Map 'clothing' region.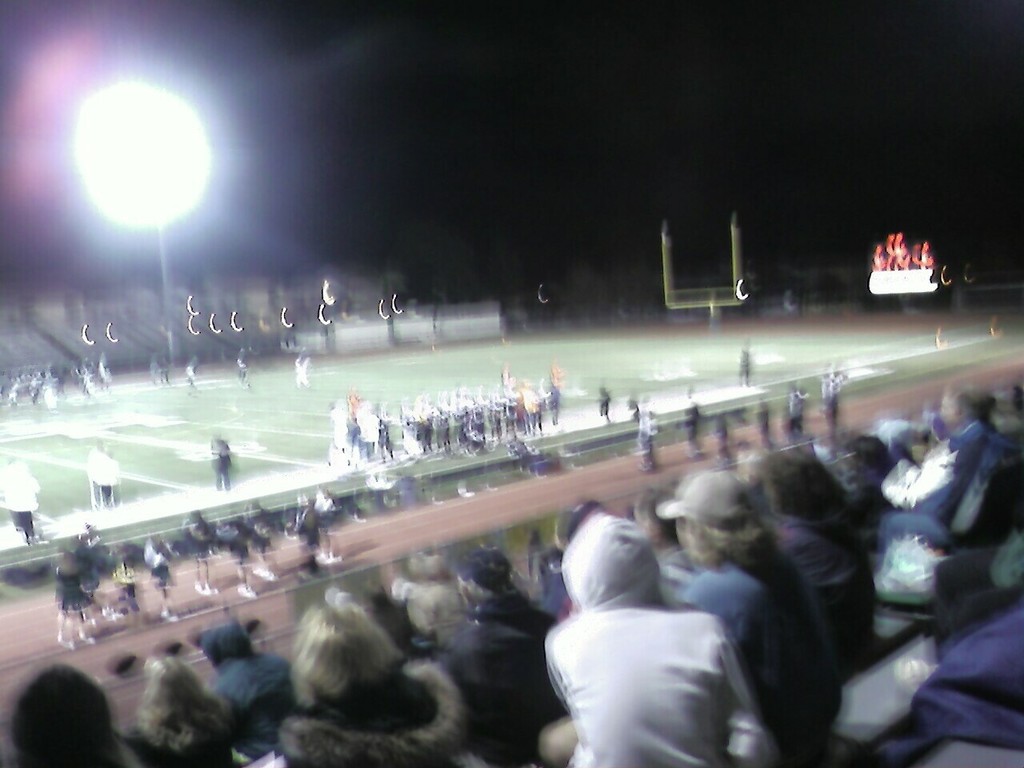
Mapped to [223, 518, 252, 574].
